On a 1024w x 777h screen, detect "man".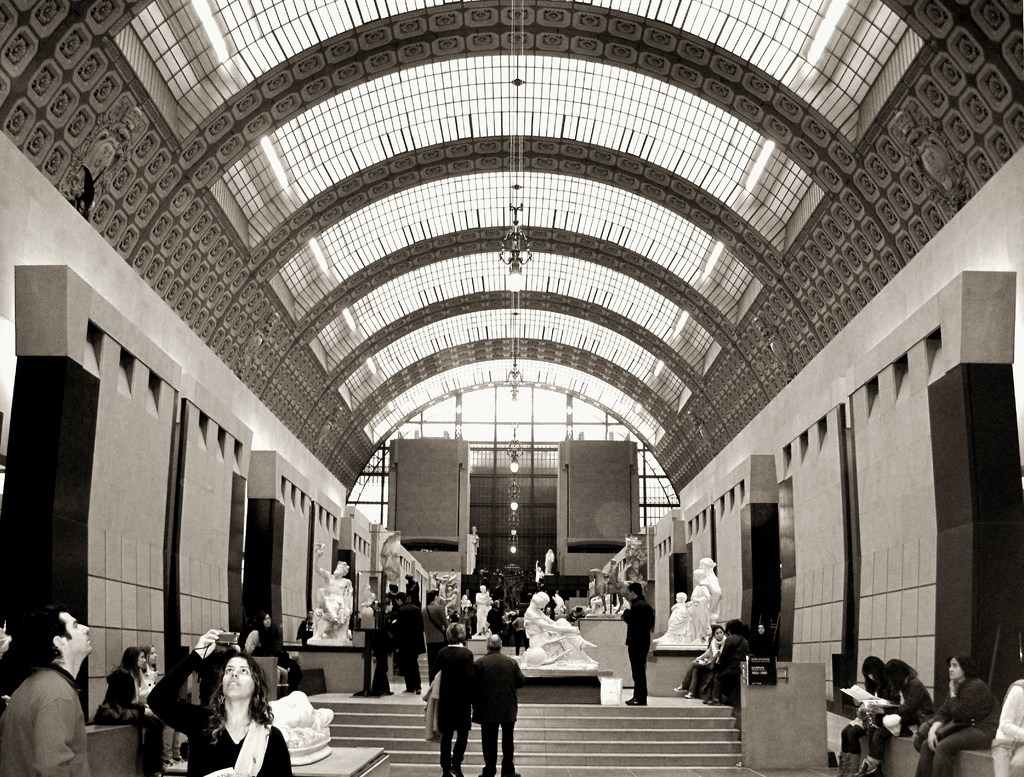
<bbox>386, 593, 425, 693</bbox>.
